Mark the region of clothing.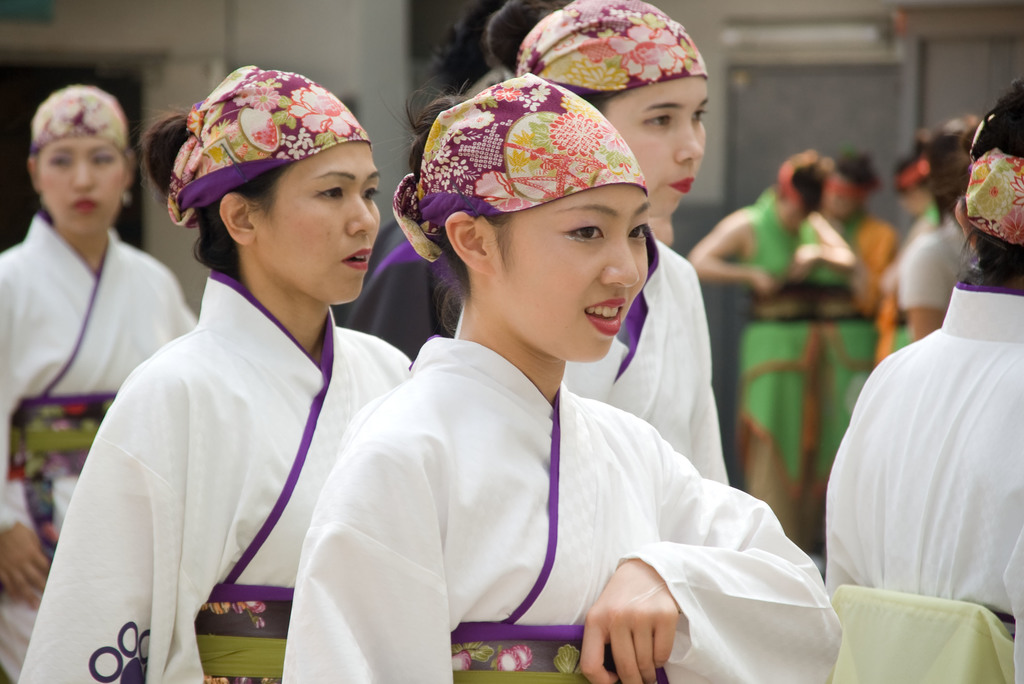
Region: l=452, t=0, r=734, b=486.
